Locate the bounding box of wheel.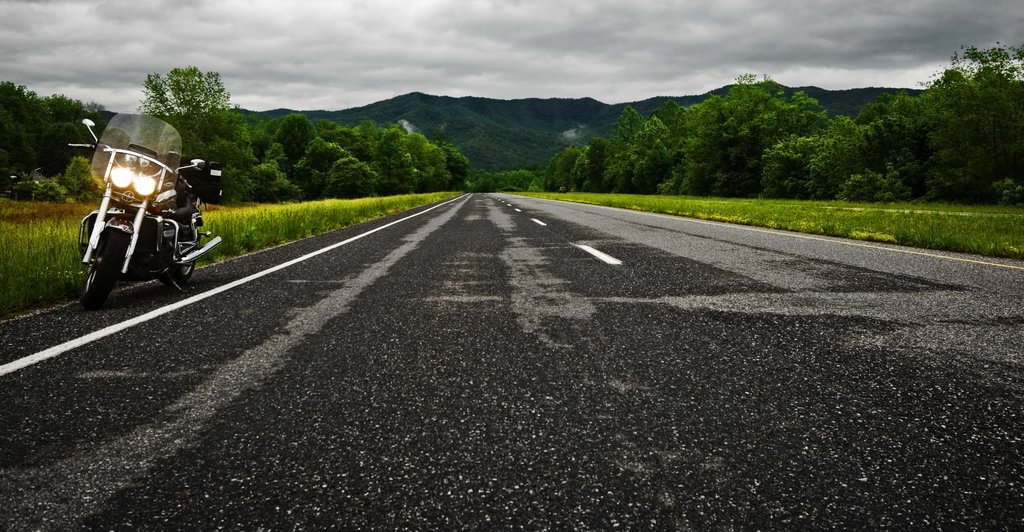
Bounding box: (x1=77, y1=243, x2=119, y2=304).
